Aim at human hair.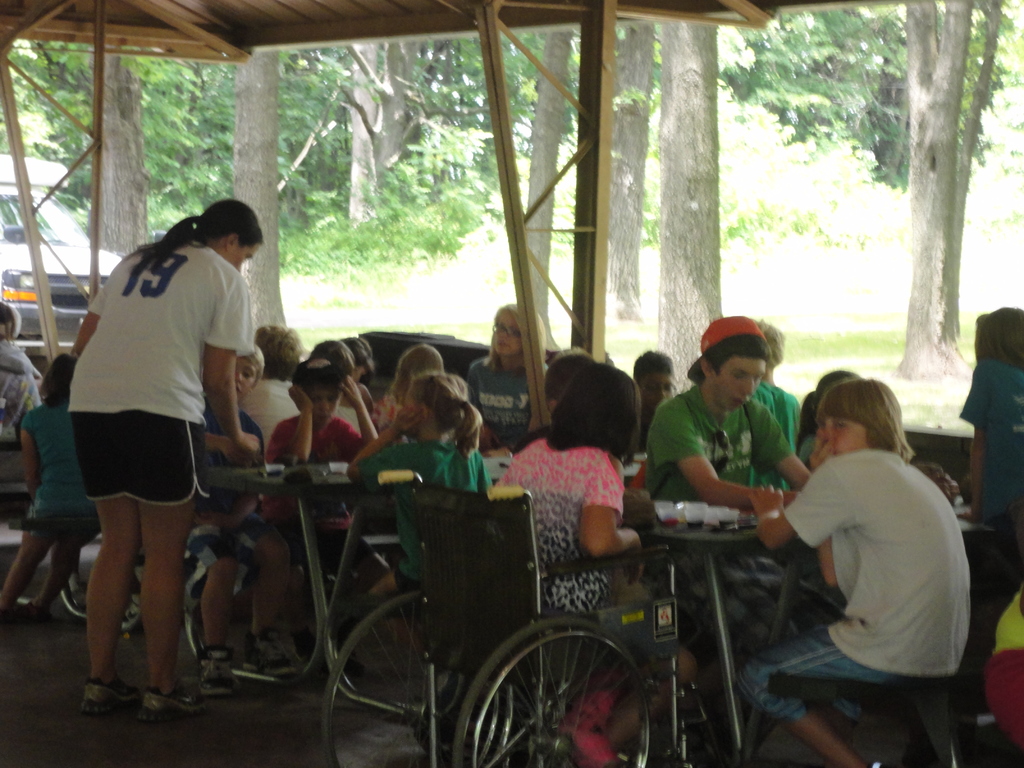
Aimed at {"left": 340, "top": 336, "right": 371, "bottom": 378}.
